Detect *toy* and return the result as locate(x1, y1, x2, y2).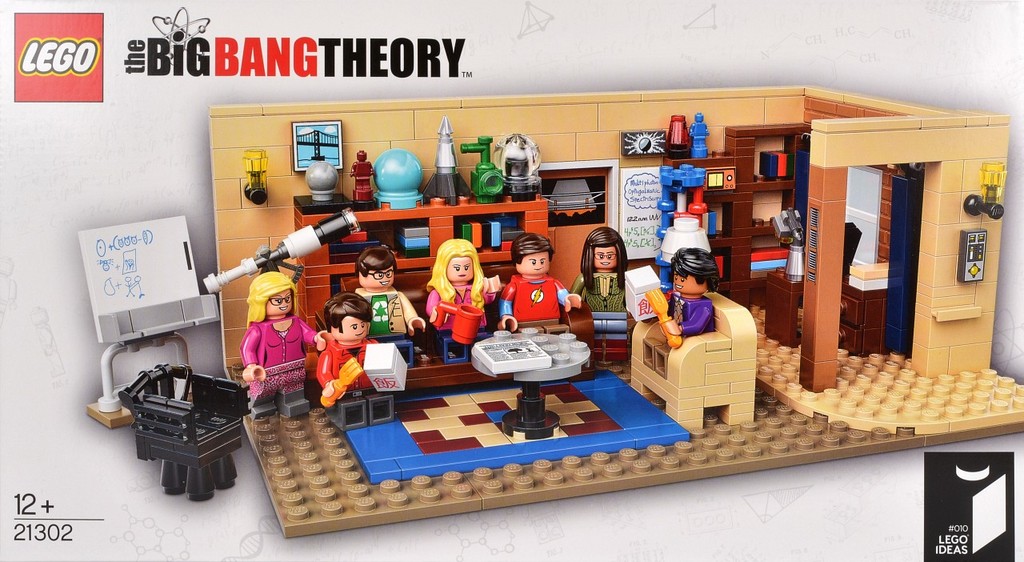
locate(240, 271, 344, 428).
